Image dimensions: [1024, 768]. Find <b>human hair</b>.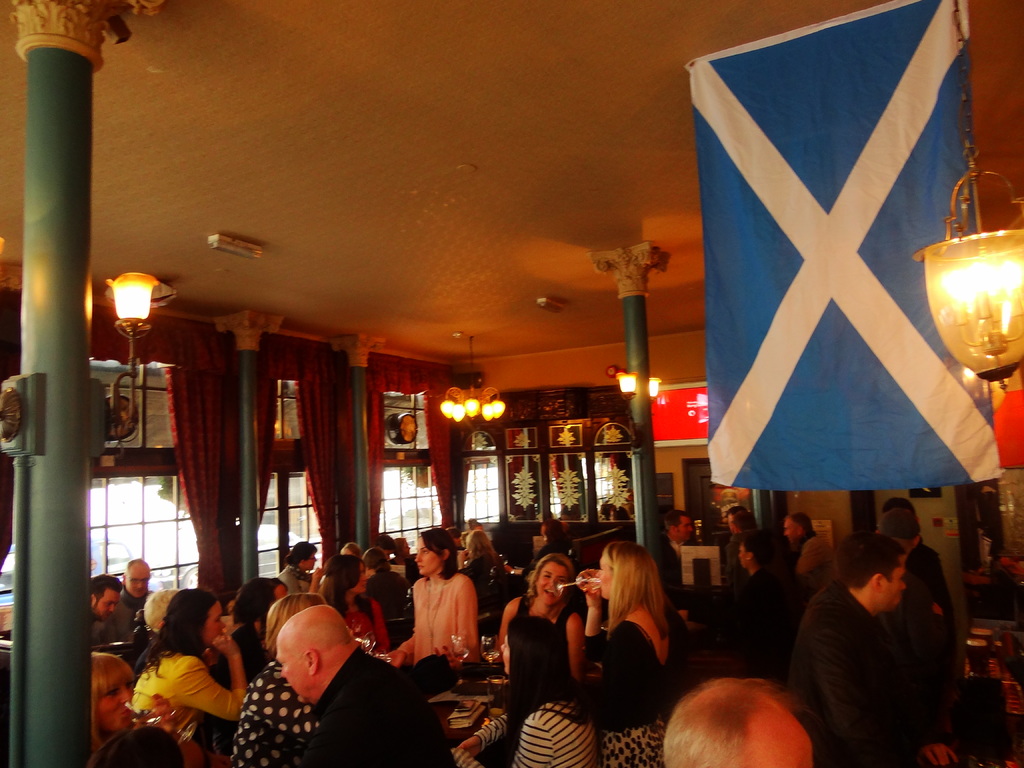
x1=422, y1=524, x2=459, y2=577.
